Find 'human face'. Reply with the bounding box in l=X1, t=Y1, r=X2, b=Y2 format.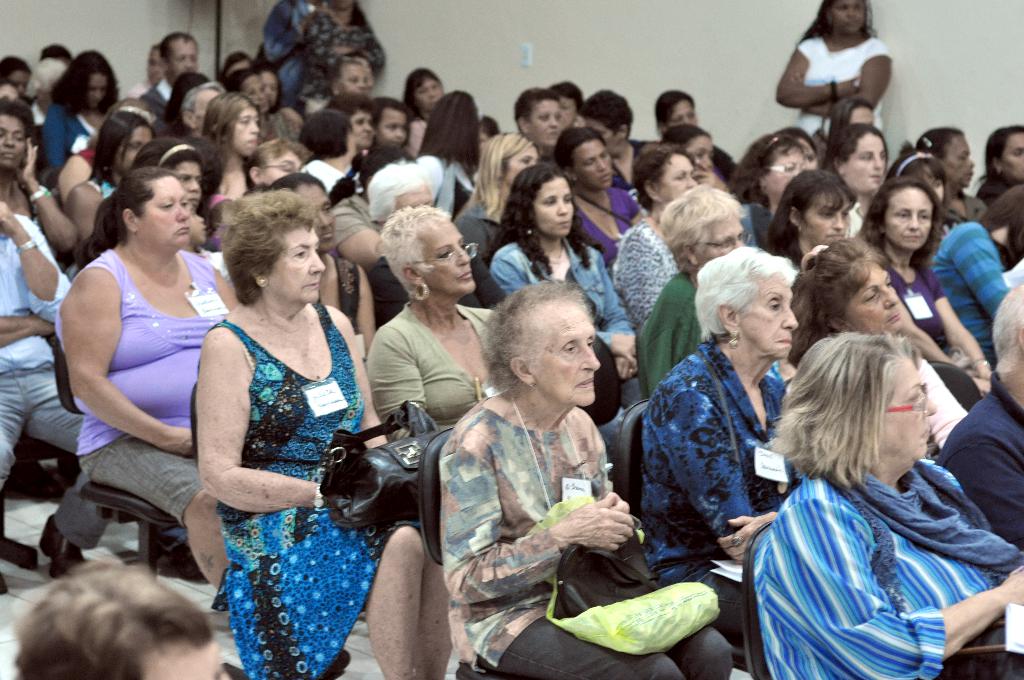
l=838, t=247, r=899, b=334.
